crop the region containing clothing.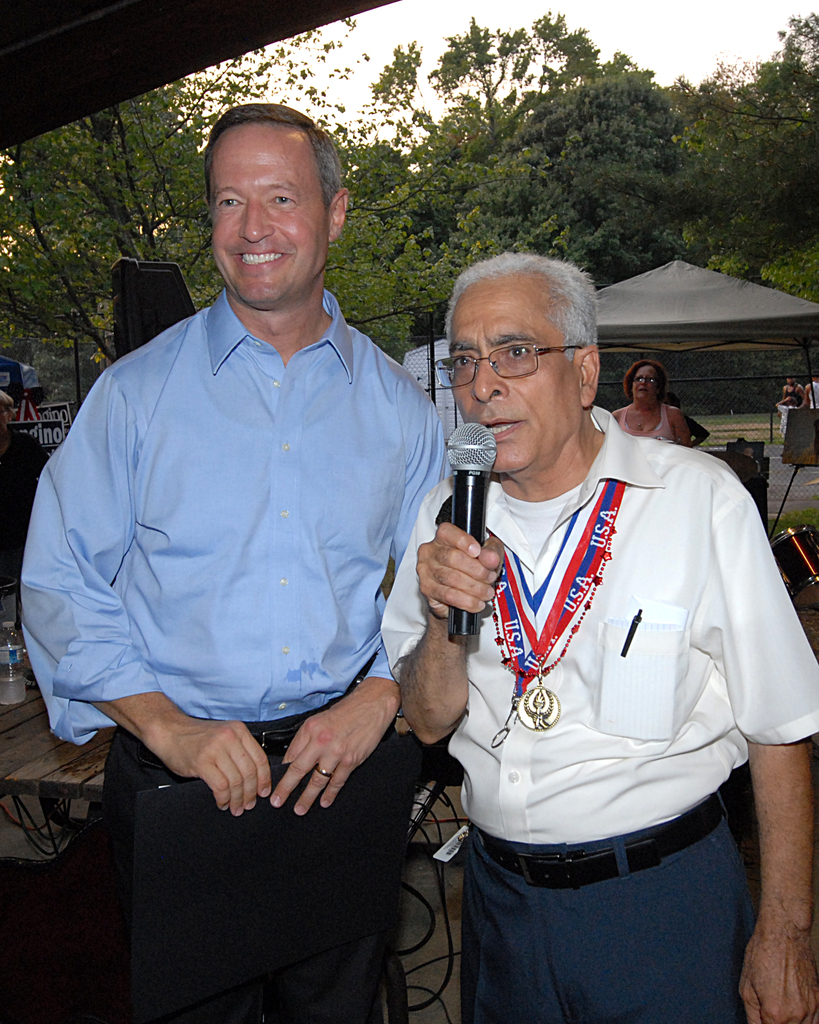
Crop region: [426, 347, 794, 993].
